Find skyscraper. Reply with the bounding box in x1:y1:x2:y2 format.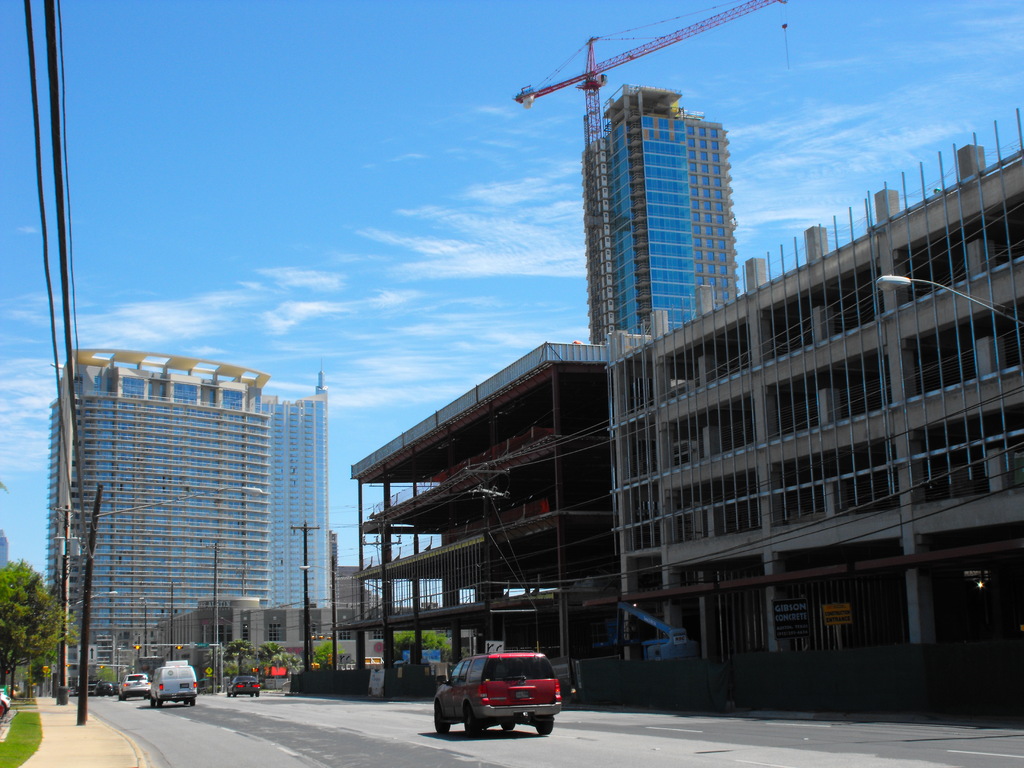
44:346:328:696.
